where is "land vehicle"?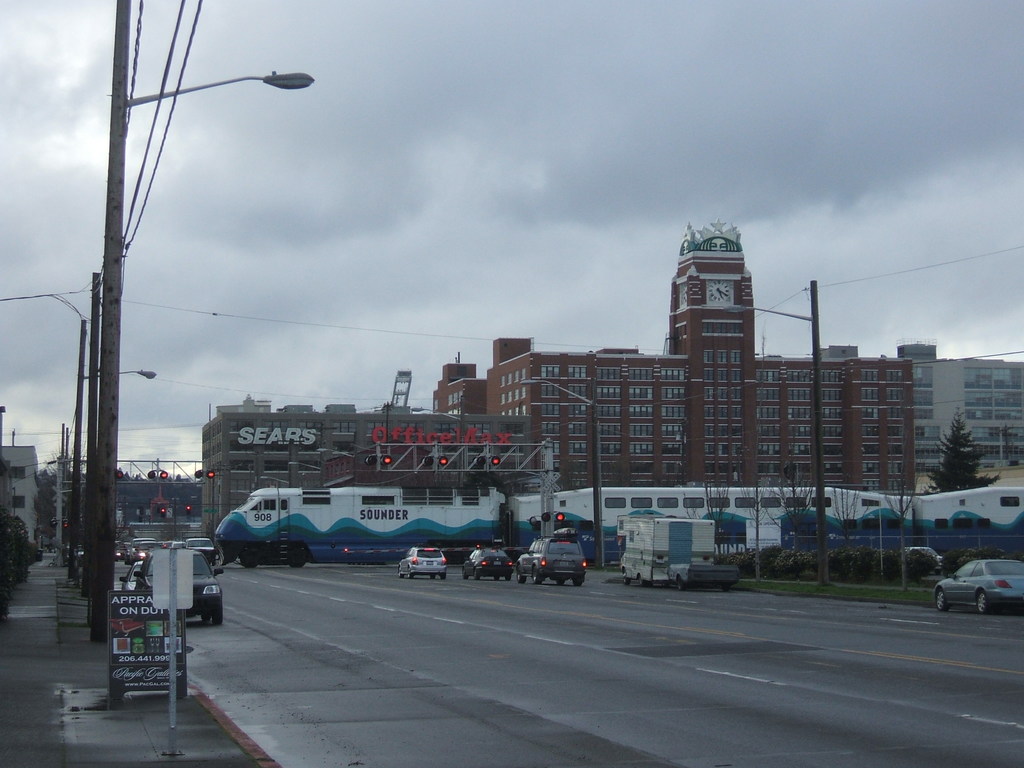
[left=403, top=548, right=442, bottom=575].
